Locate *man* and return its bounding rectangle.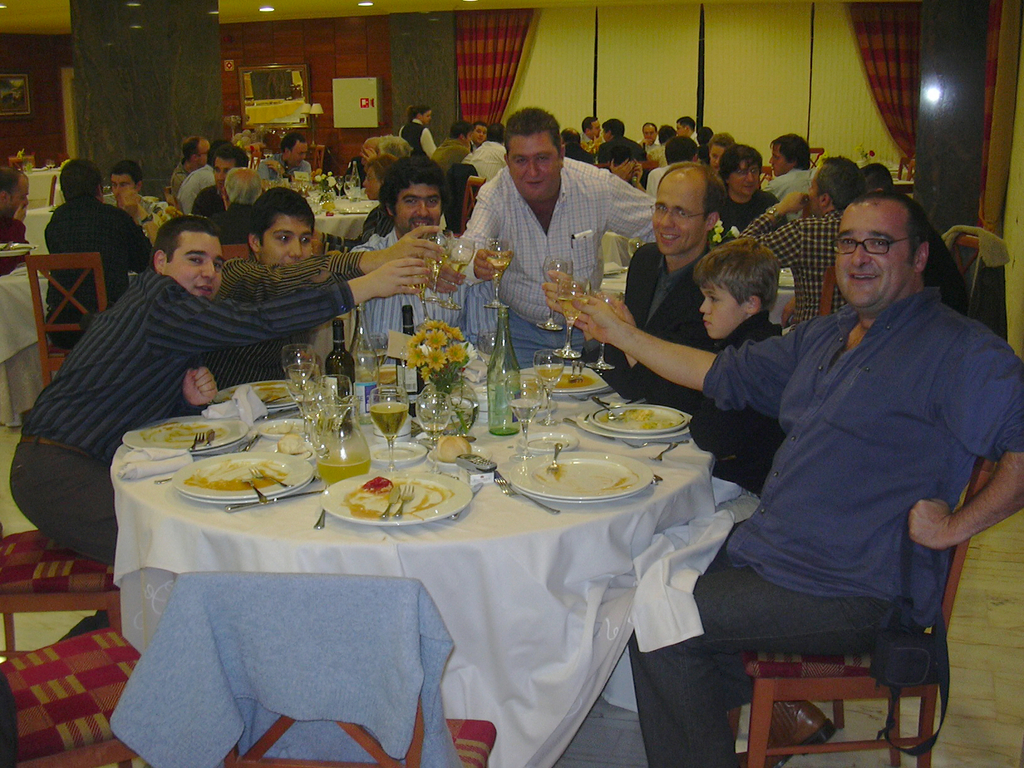
[707,131,735,172].
